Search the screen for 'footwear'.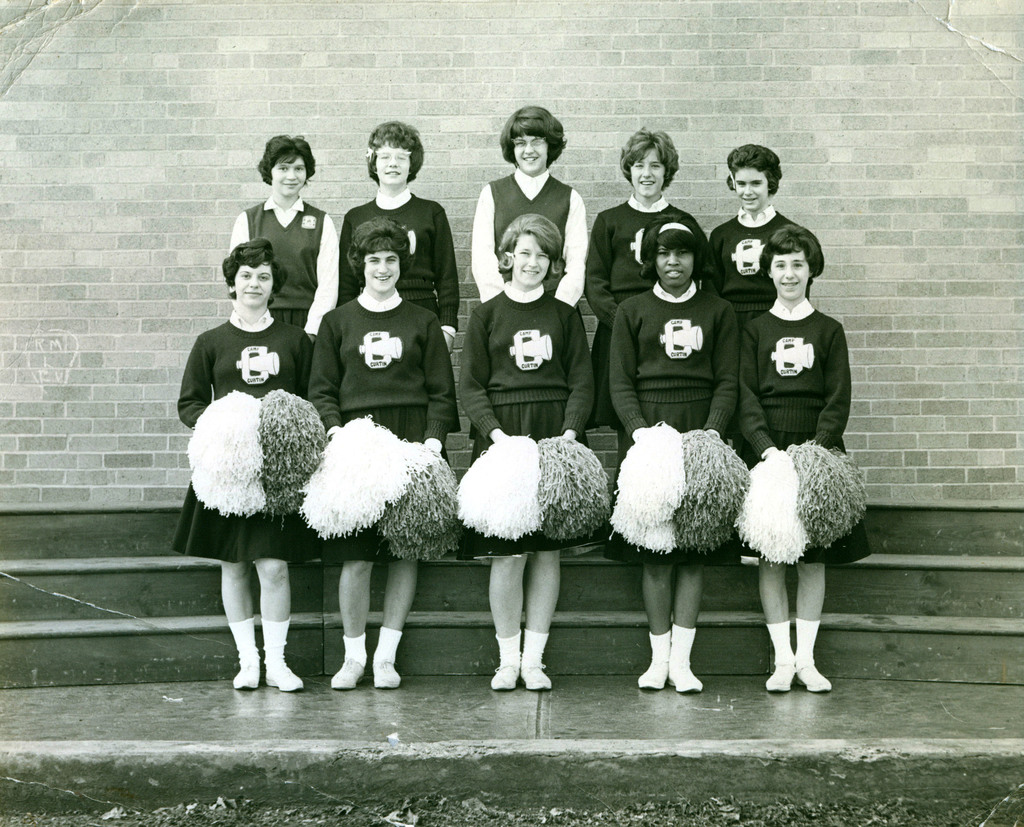
Found at [492,629,524,693].
